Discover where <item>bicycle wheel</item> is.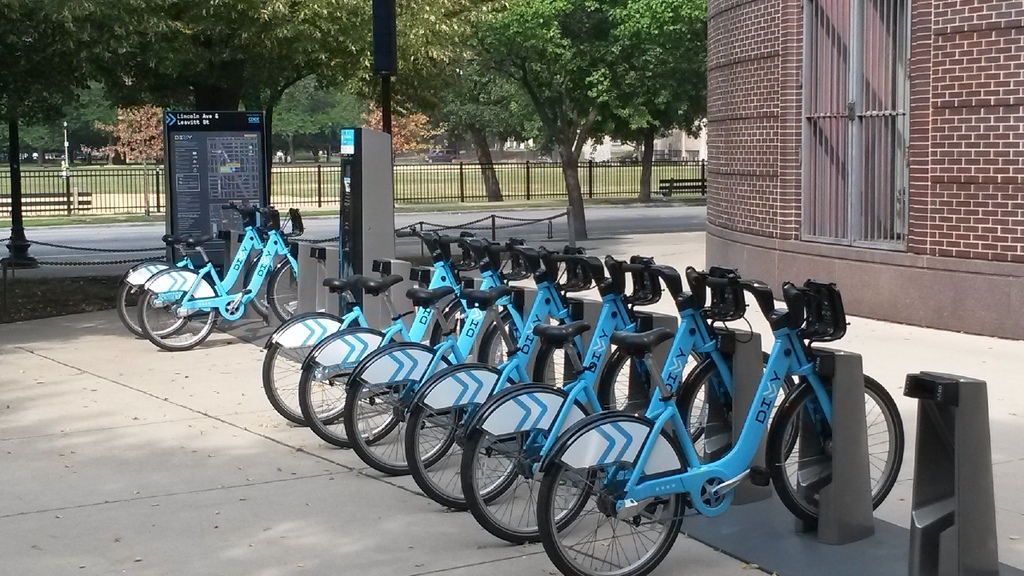
Discovered at bbox=[270, 262, 300, 326].
